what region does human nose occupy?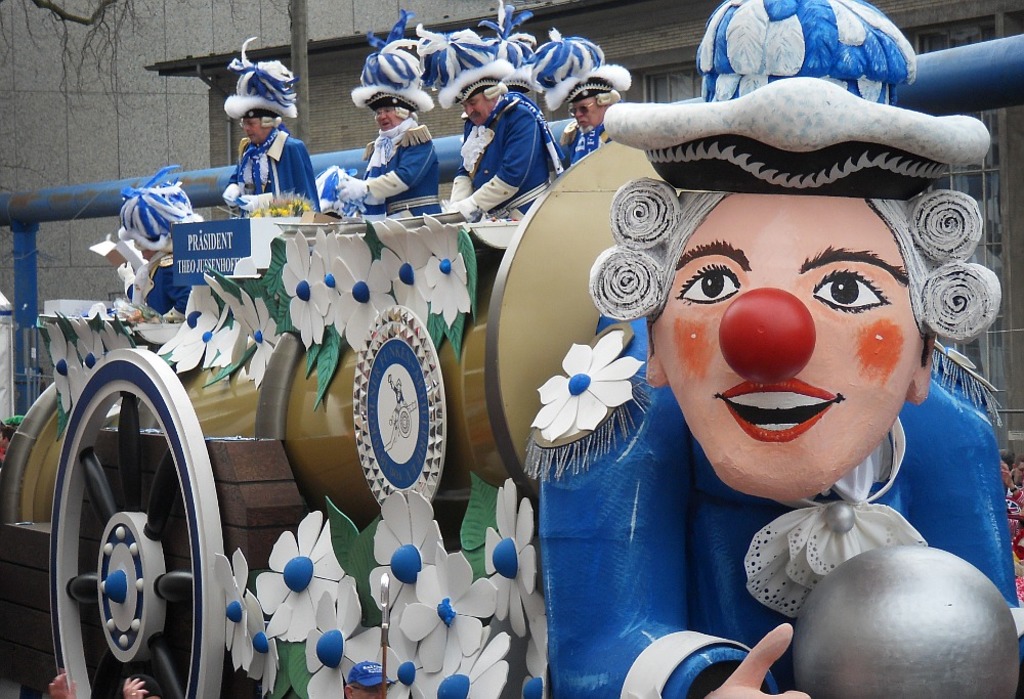
bbox=[573, 113, 581, 117].
